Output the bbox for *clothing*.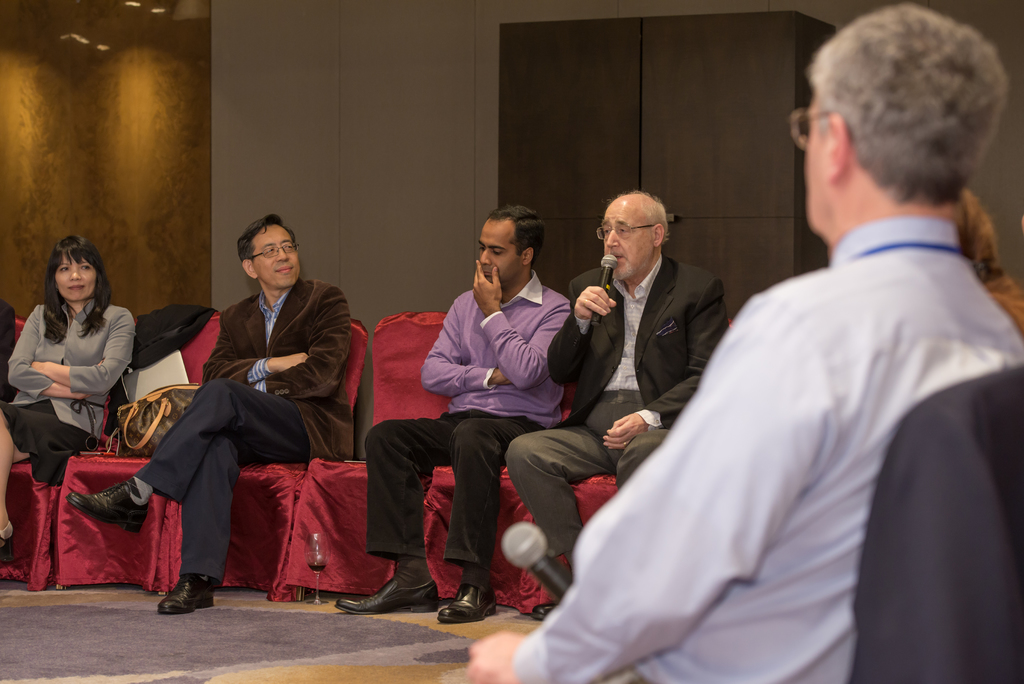
(x1=136, y1=273, x2=356, y2=582).
